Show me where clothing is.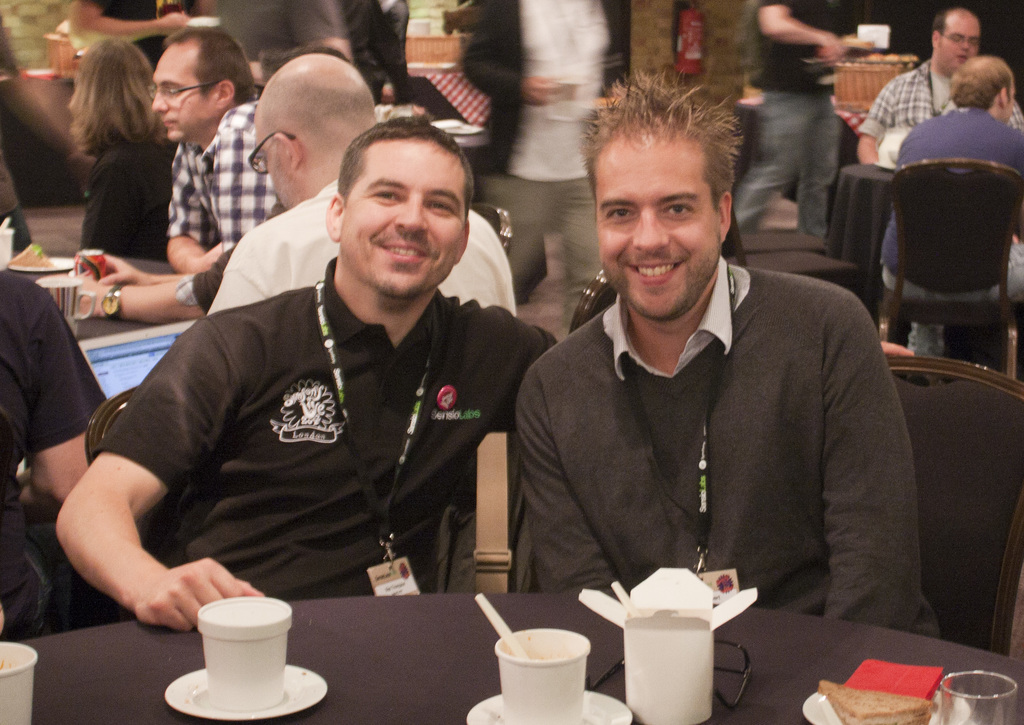
clothing is at <bbox>159, 98, 280, 302</bbox>.
